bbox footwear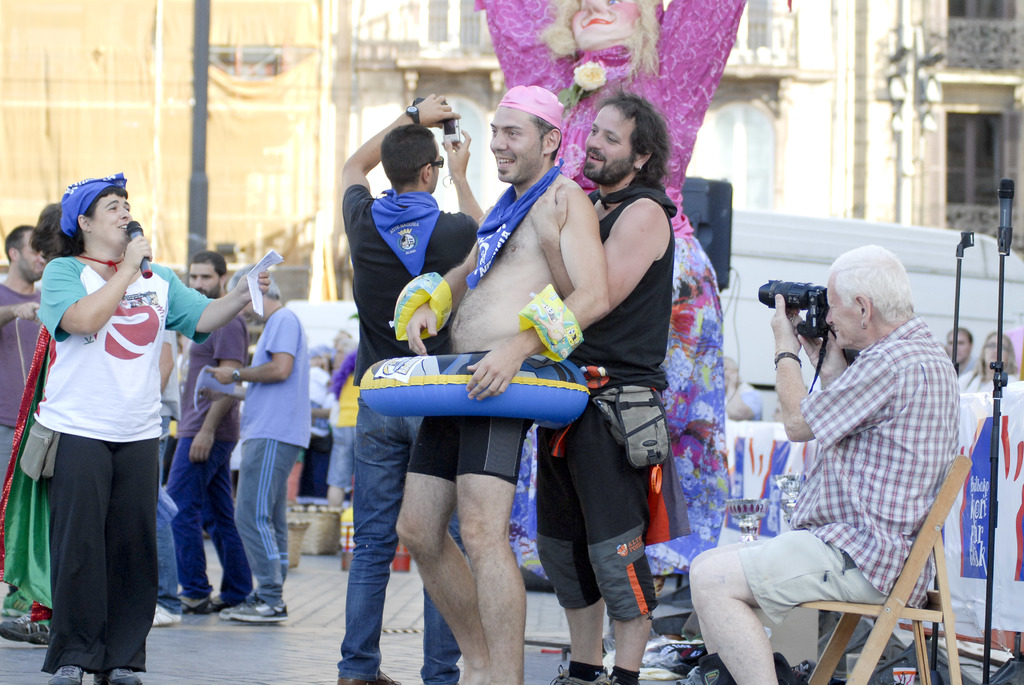
box=[0, 613, 50, 645]
